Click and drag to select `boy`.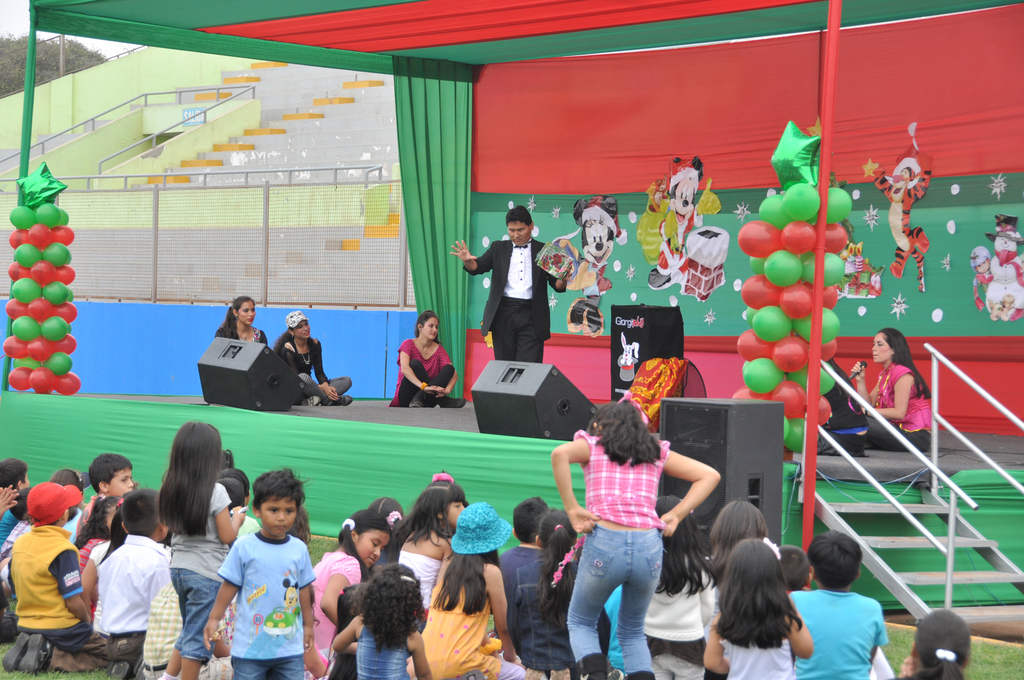
Selection: 0:482:111:672.
